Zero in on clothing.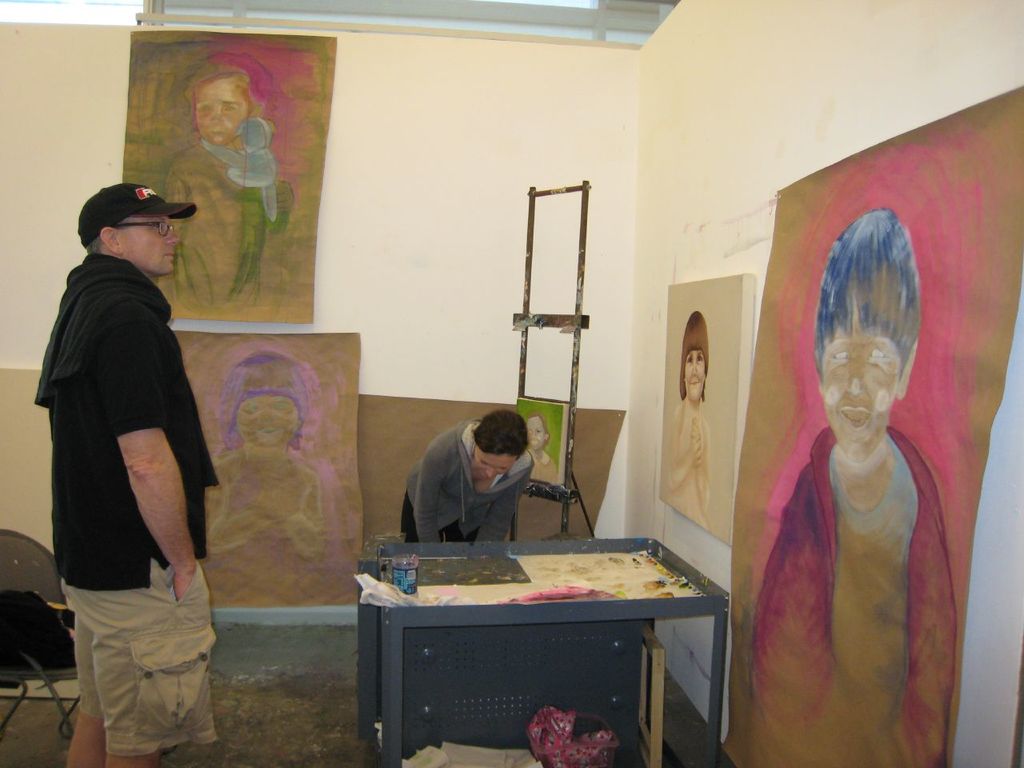
Zeroed in: box=[30, 186, 218, 730].
